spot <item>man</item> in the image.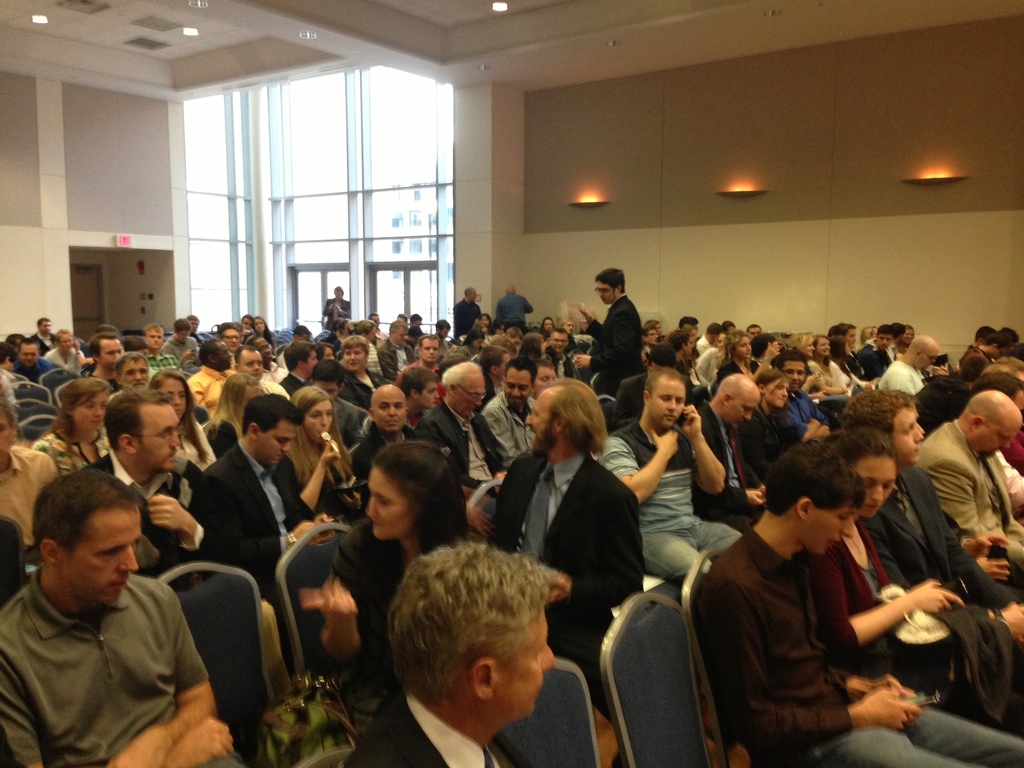
<item>man</item> found at pyautogui.locateOnScreen(500, 328, 523, 348).
